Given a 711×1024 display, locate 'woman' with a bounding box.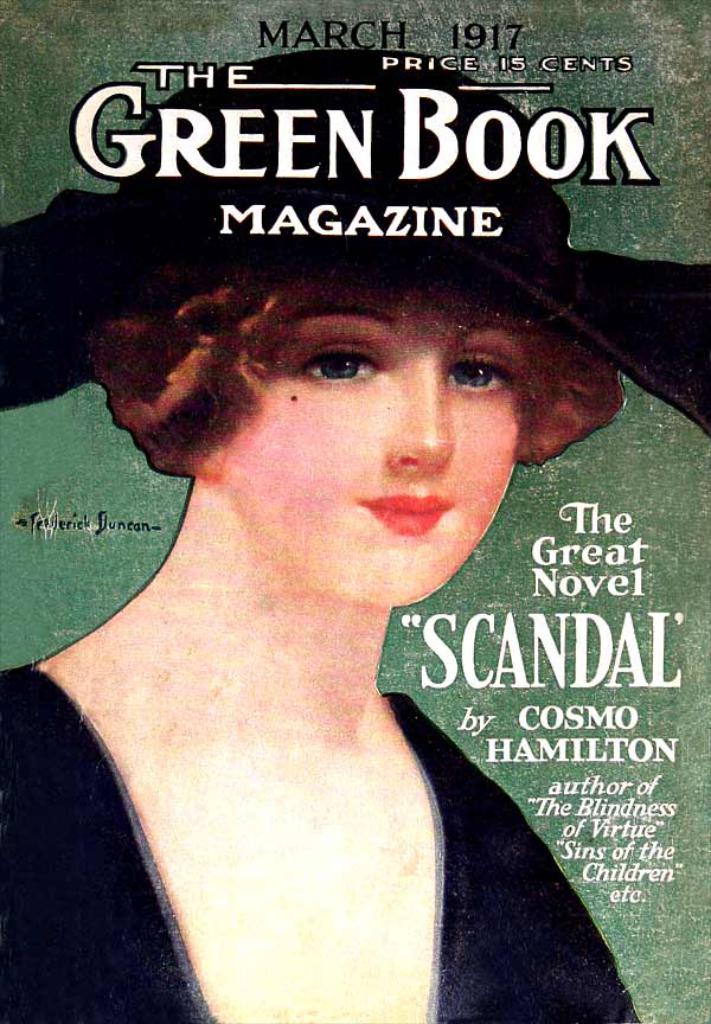
Located: 44:143:687:999.
